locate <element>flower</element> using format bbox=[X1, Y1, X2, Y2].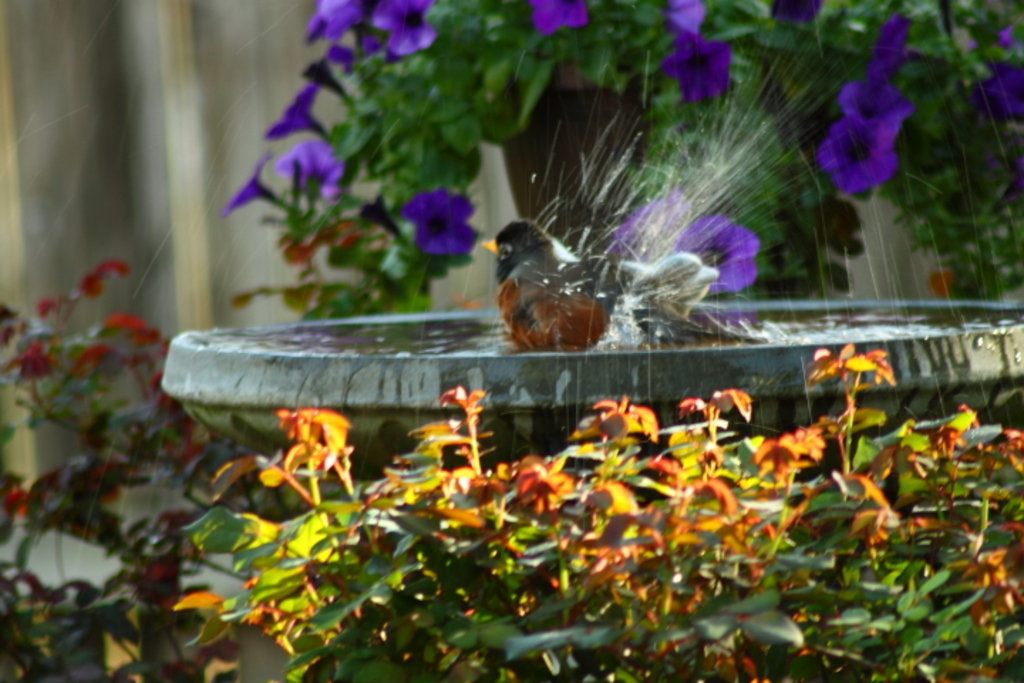
bbox=[287, 141, 347, 199].
